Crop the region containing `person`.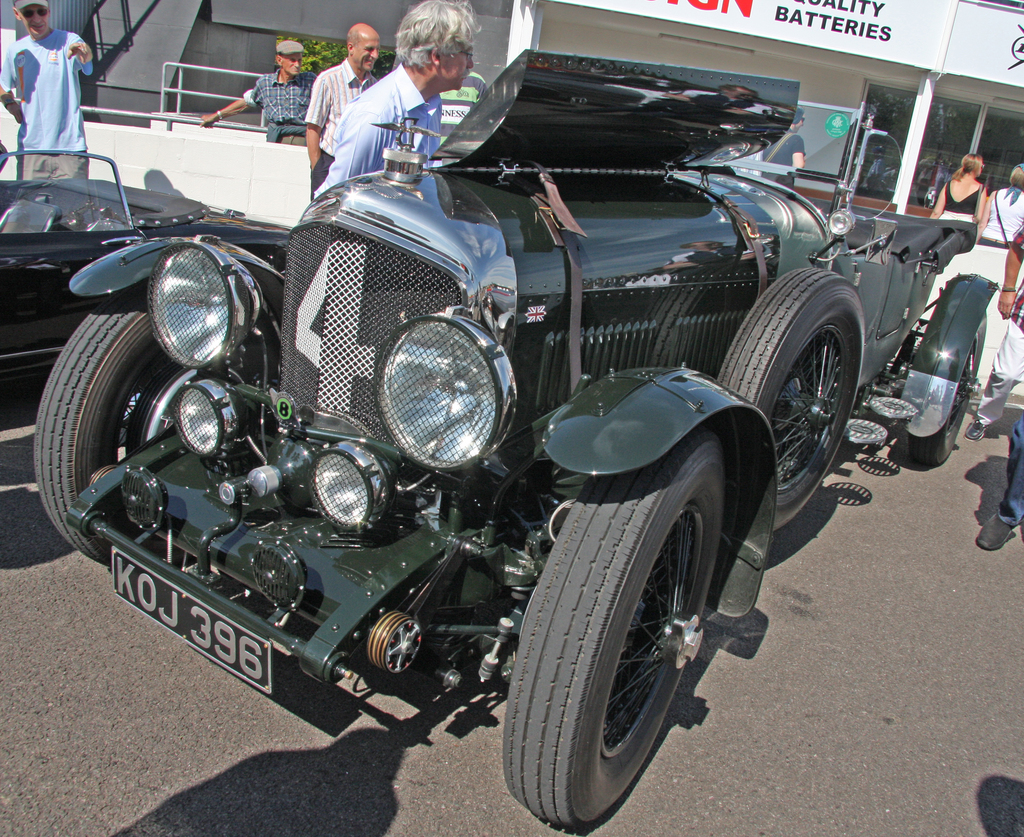
Crop region: bbox=[310, 0, 479, 200].
